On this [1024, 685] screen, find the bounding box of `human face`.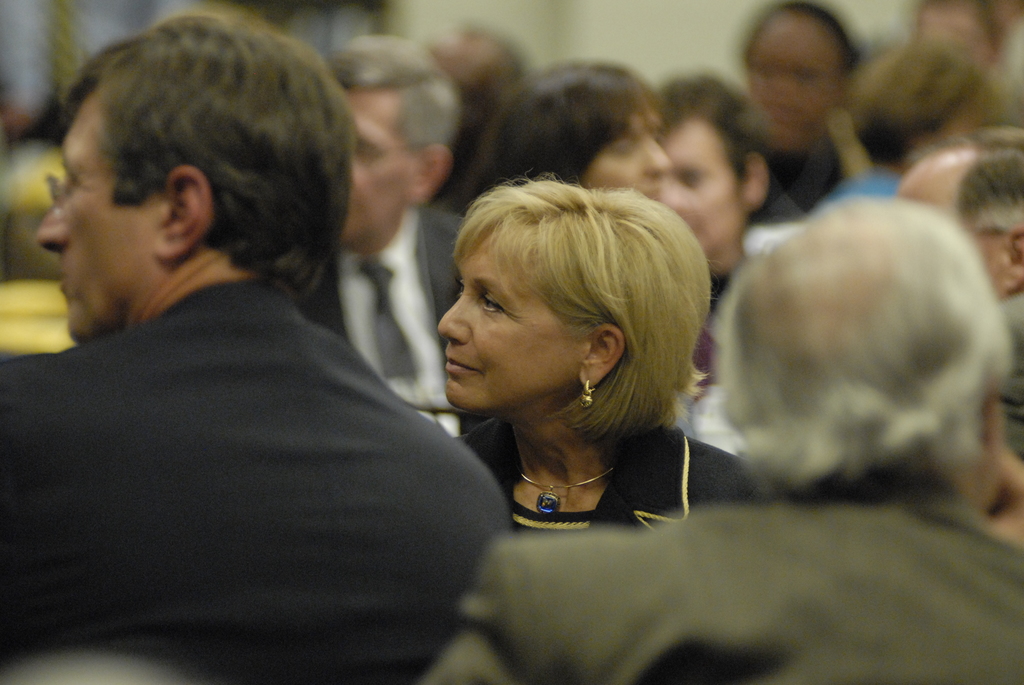
Bounding box: select_region(36, 100, 167, 344).
